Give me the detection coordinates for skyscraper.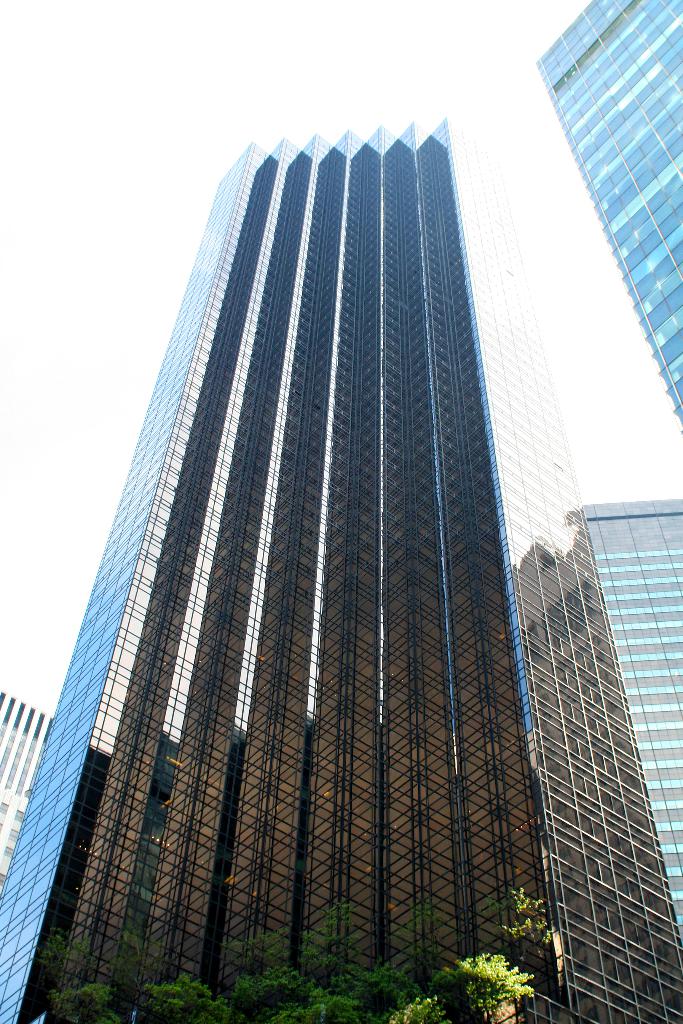
bbox=[533, 0, 682, 426].
